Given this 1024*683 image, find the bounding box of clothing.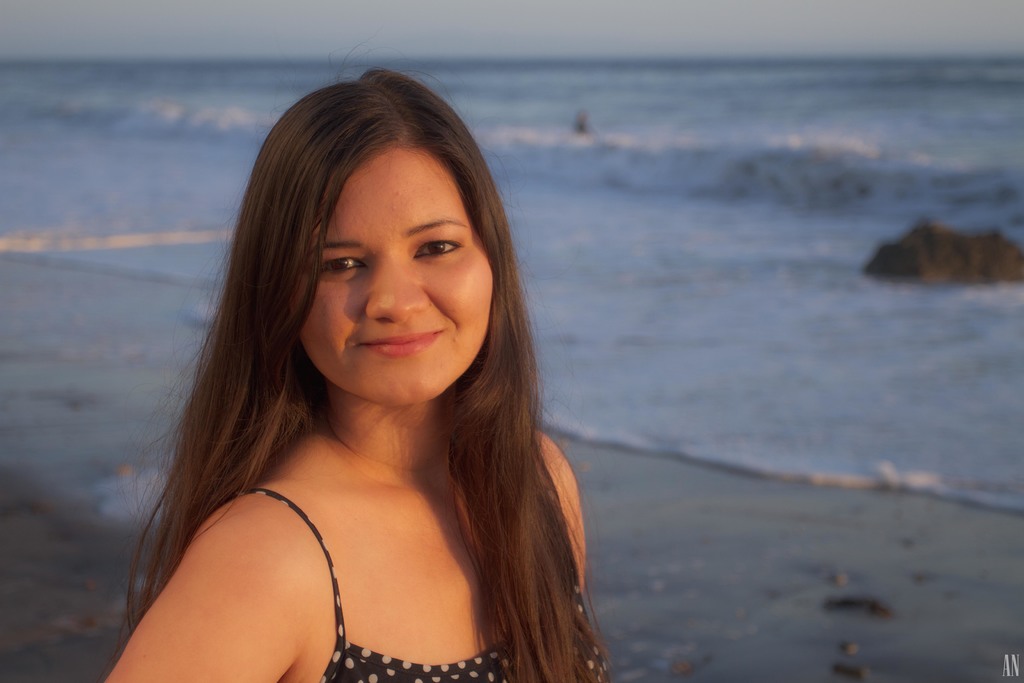
<region>220, 481, 612, 682</region>.
